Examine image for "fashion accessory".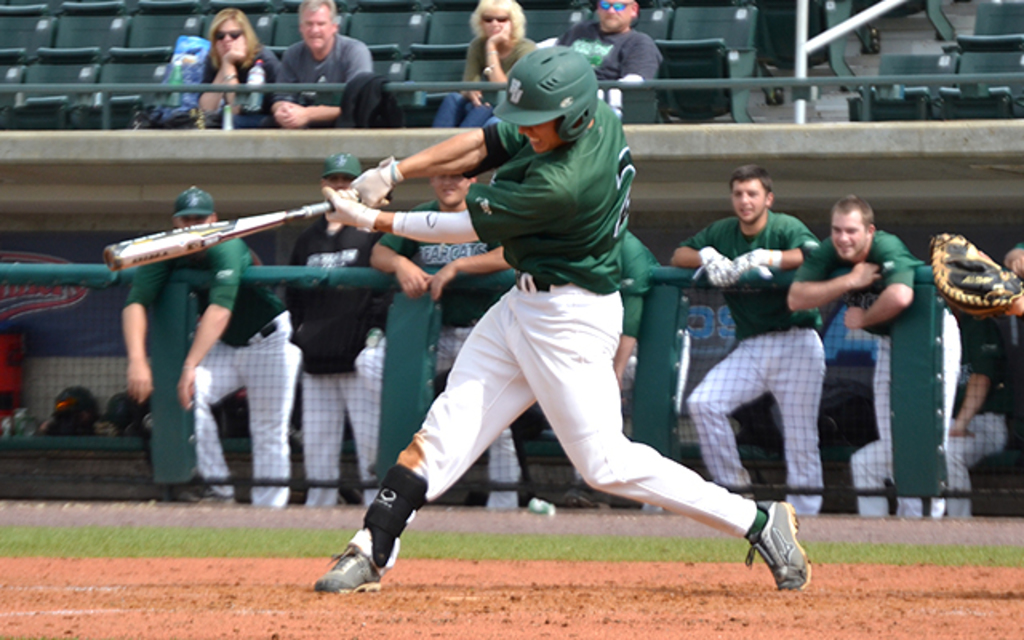
Examination result: {"x1": 746, "y1": 496, "x2": 811, "y2": 590}.
